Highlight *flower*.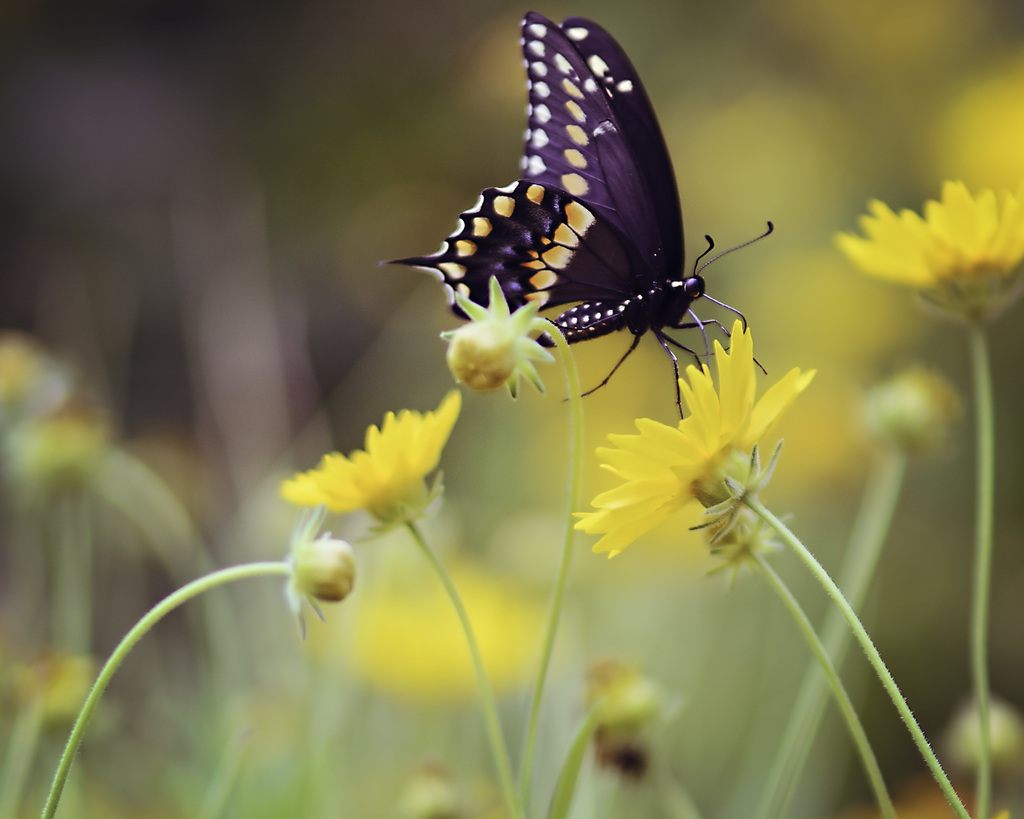
Highlighted region: left=573, top=319, right=816, bottom=560.
